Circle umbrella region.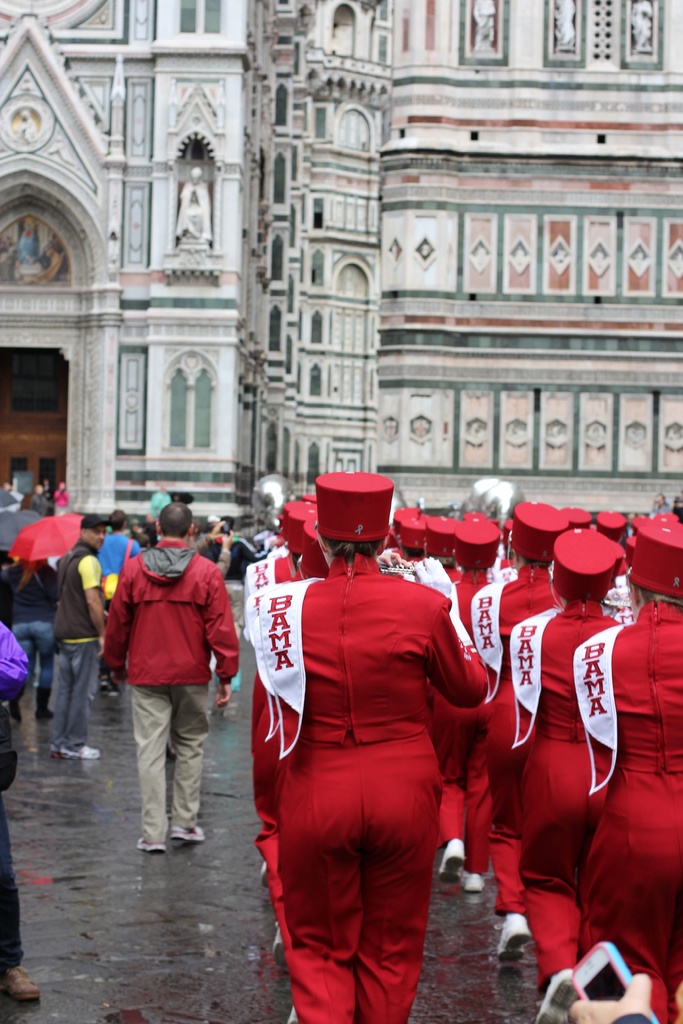
Region: {"x1": 3, "y1": 513, "x2": 87, "y2": 560}.
